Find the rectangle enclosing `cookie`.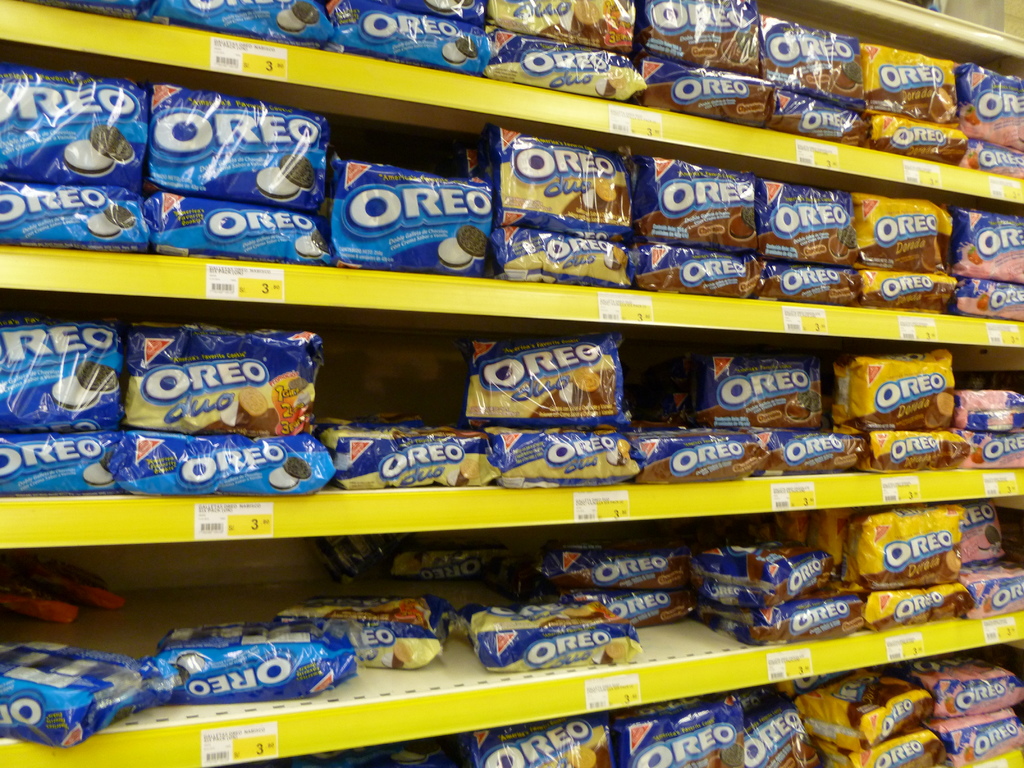
crop(273, 1, 322, 35).
